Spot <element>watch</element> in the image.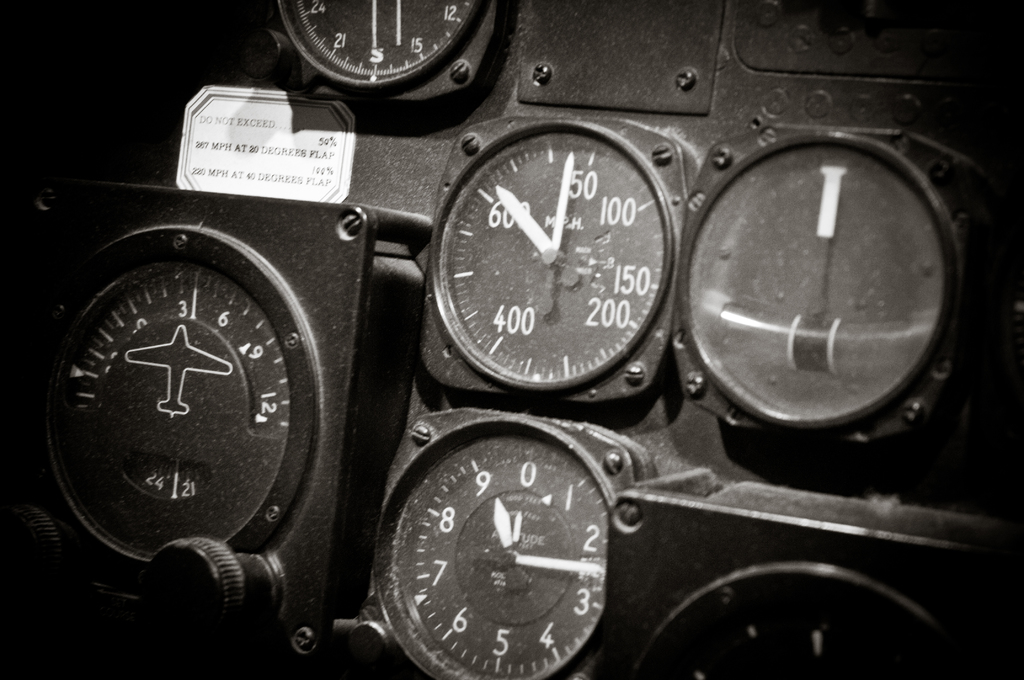
<element>watch</element> found at rect(431, 122, 675, 395).
